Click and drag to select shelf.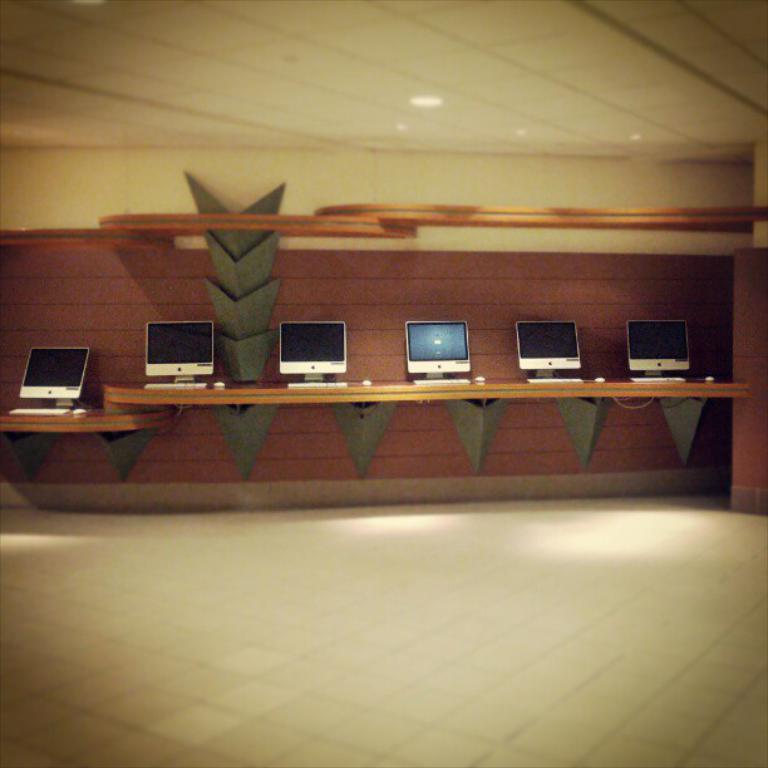
Selection: (x1=109, y1=383, x2=767, y2=404).
